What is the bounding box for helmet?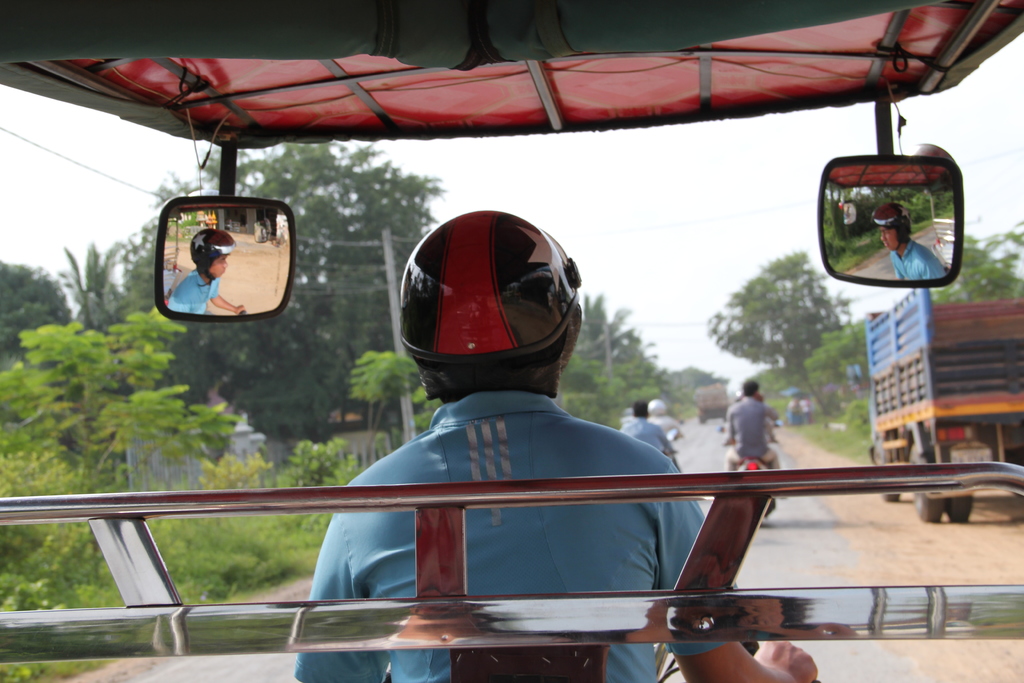
(left=646, top=399, right=664, bottom=415).
